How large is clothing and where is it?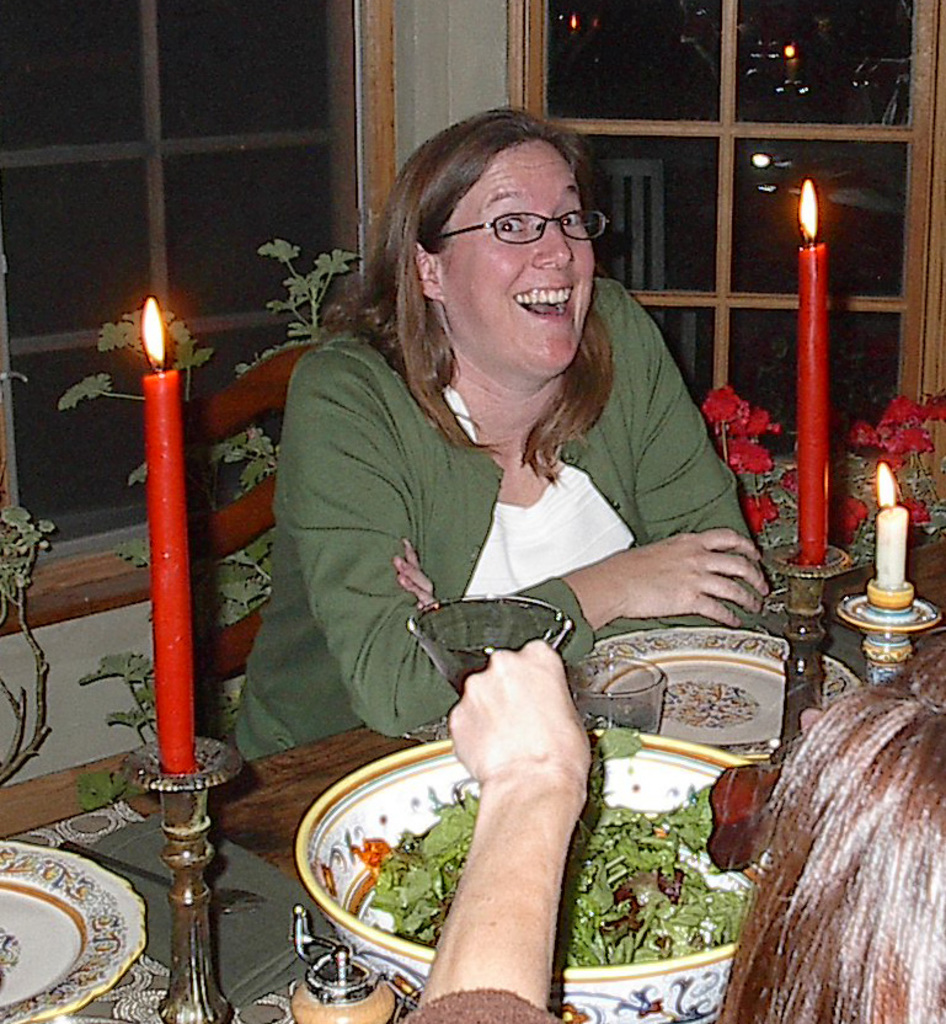
Bounding box: <bbox>403, 986, 560, 1023</bbox>.
